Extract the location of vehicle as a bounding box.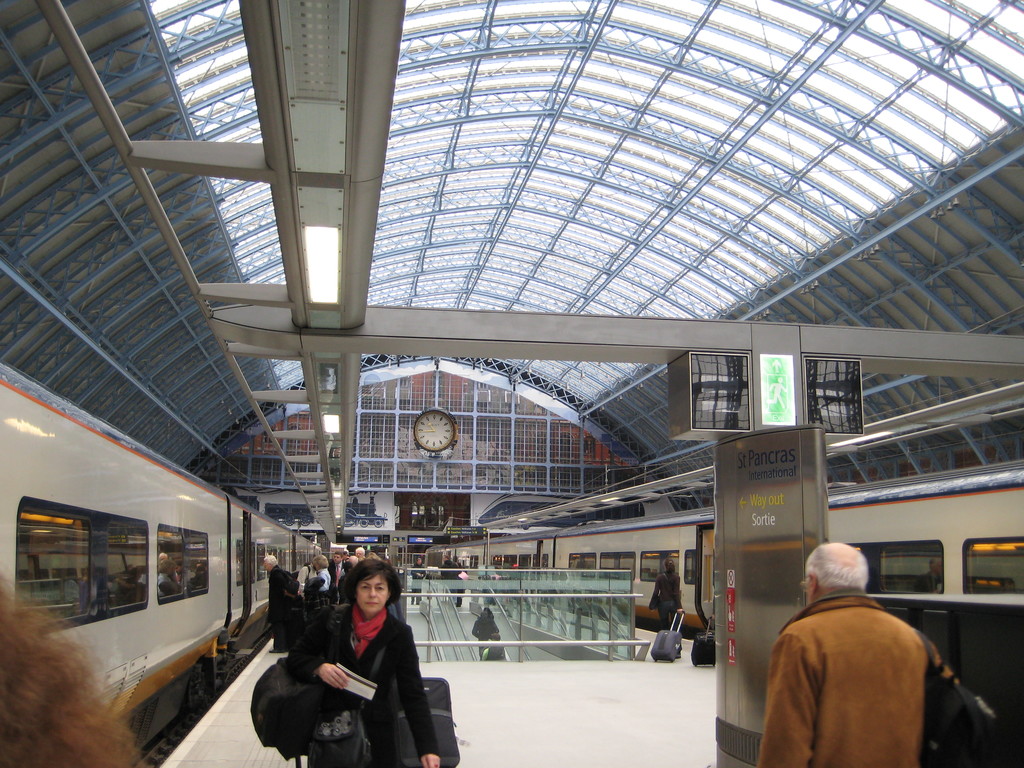
{"x1": 0, "y1": 362, "x2": 333, "y2": 737}.
